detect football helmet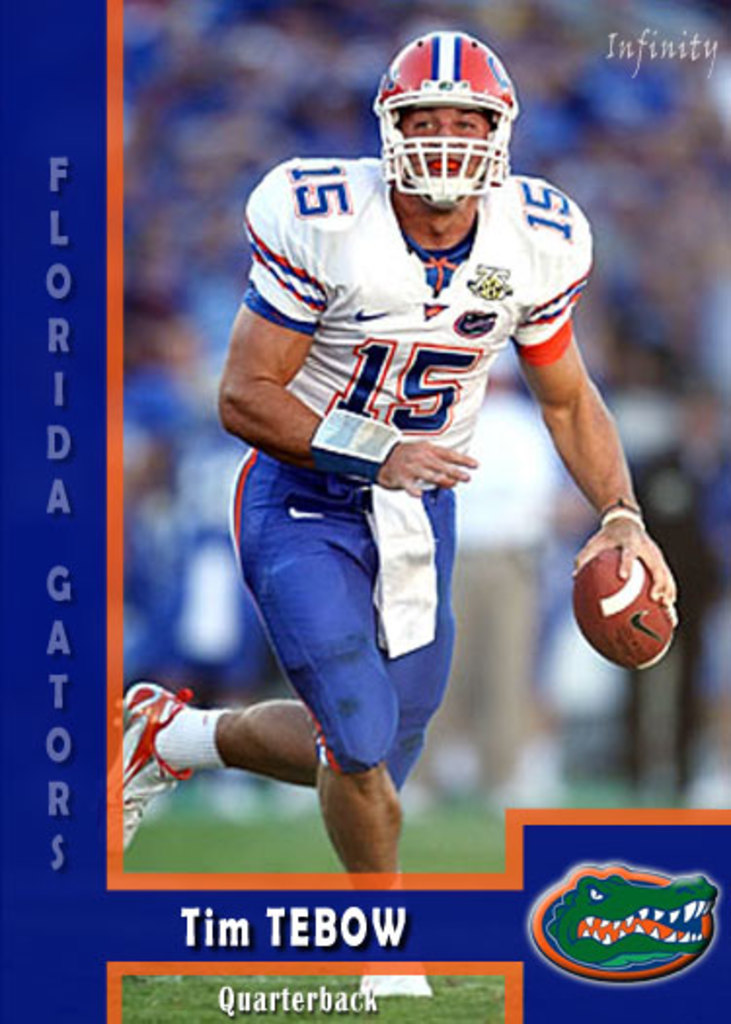
(380, 39, 517, 207)
